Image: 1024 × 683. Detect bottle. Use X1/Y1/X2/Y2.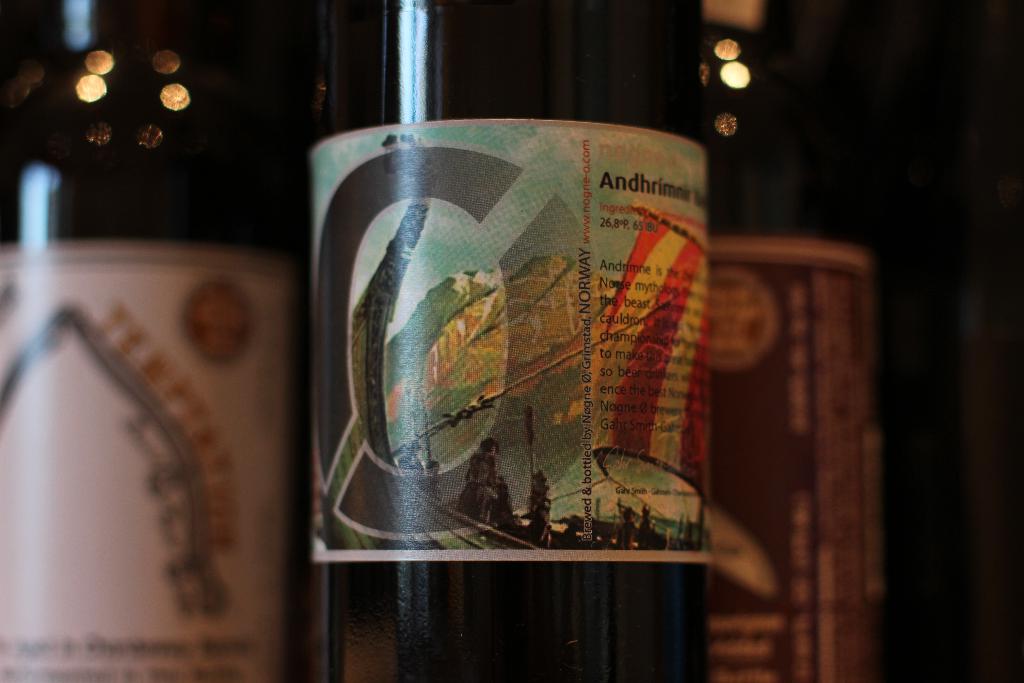
7/0/309/682.
